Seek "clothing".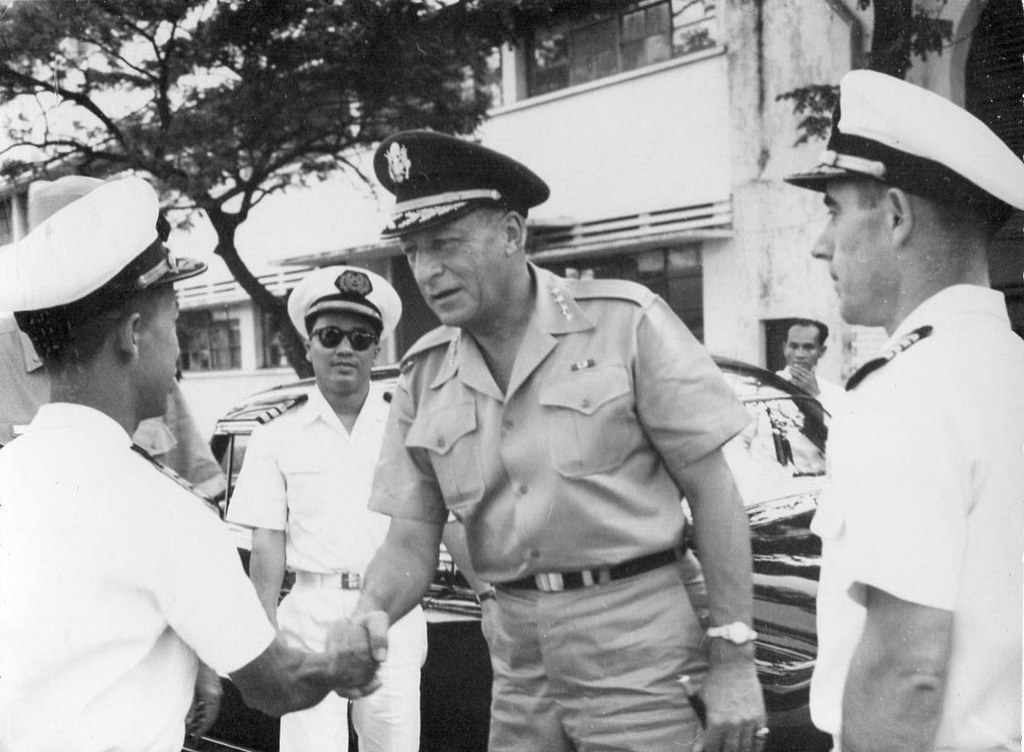
region(811, 287, 1023, 751).
